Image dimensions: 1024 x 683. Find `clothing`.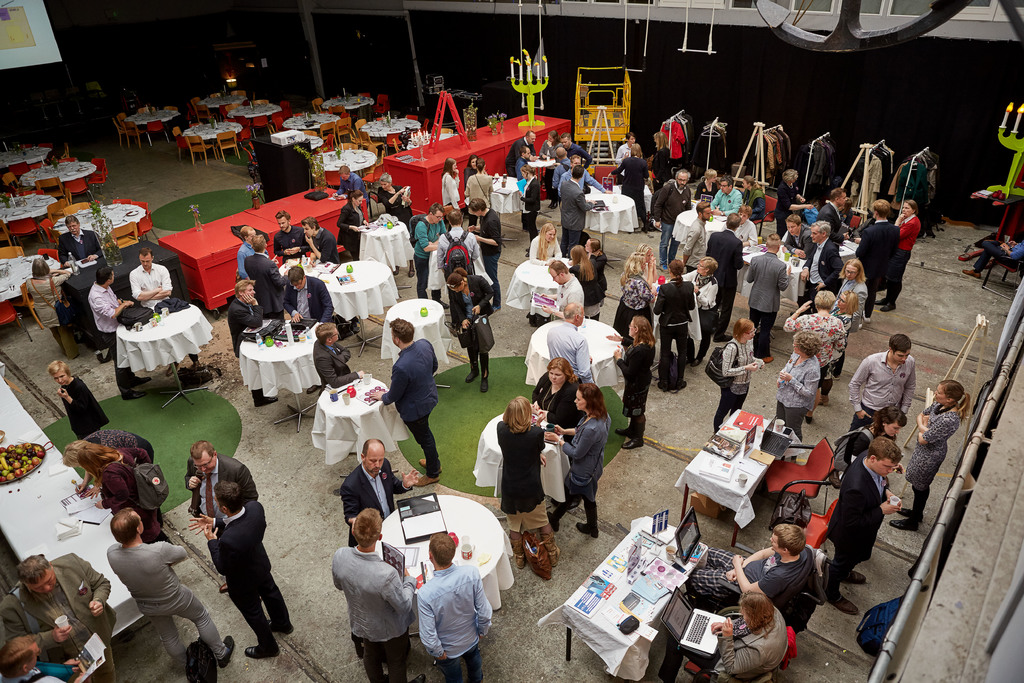
<region>63, 373, 113, 441</region>.
